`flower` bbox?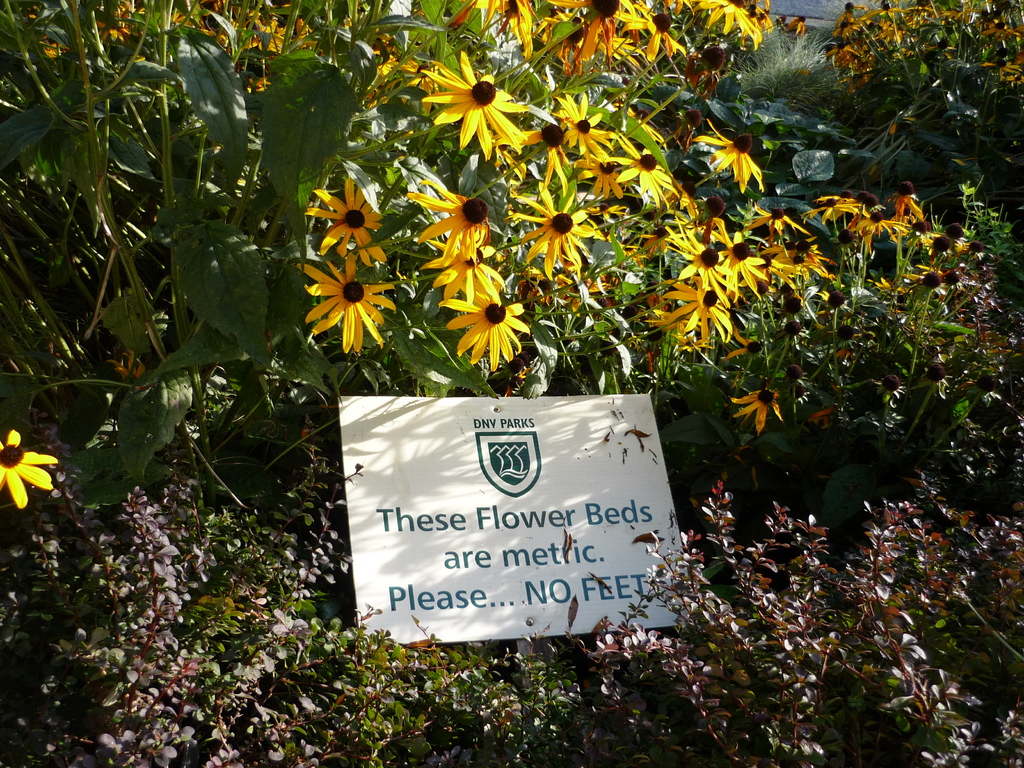
906/260/932/295
